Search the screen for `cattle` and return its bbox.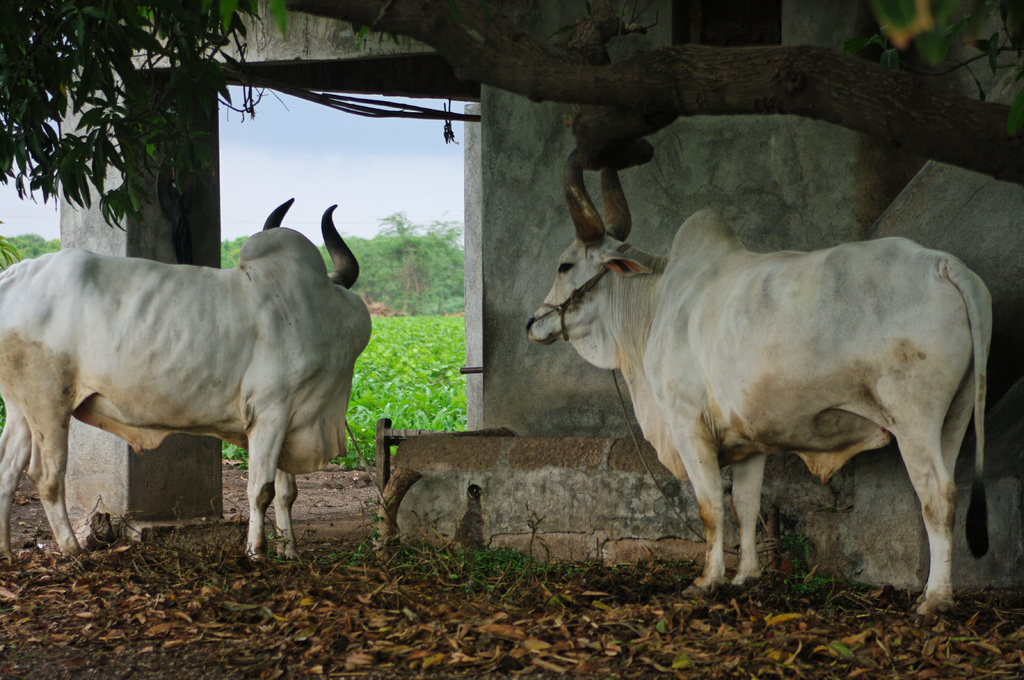
Found: region(537, 186, 1000, 622).
